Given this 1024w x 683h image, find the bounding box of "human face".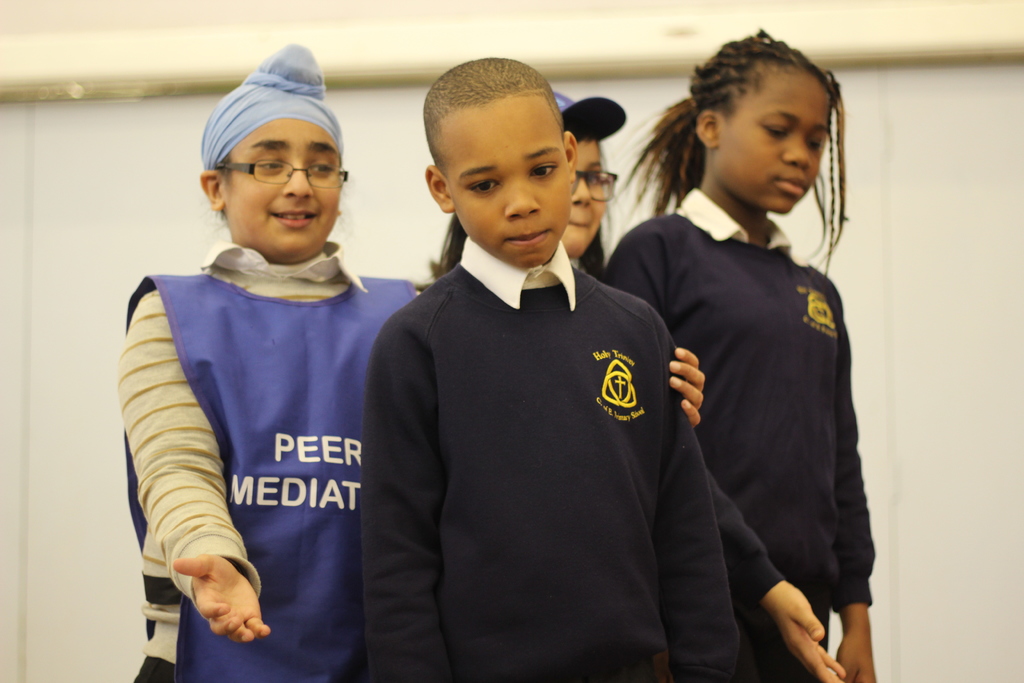
(x1=719, y1=72, x2=835, y2=213).
